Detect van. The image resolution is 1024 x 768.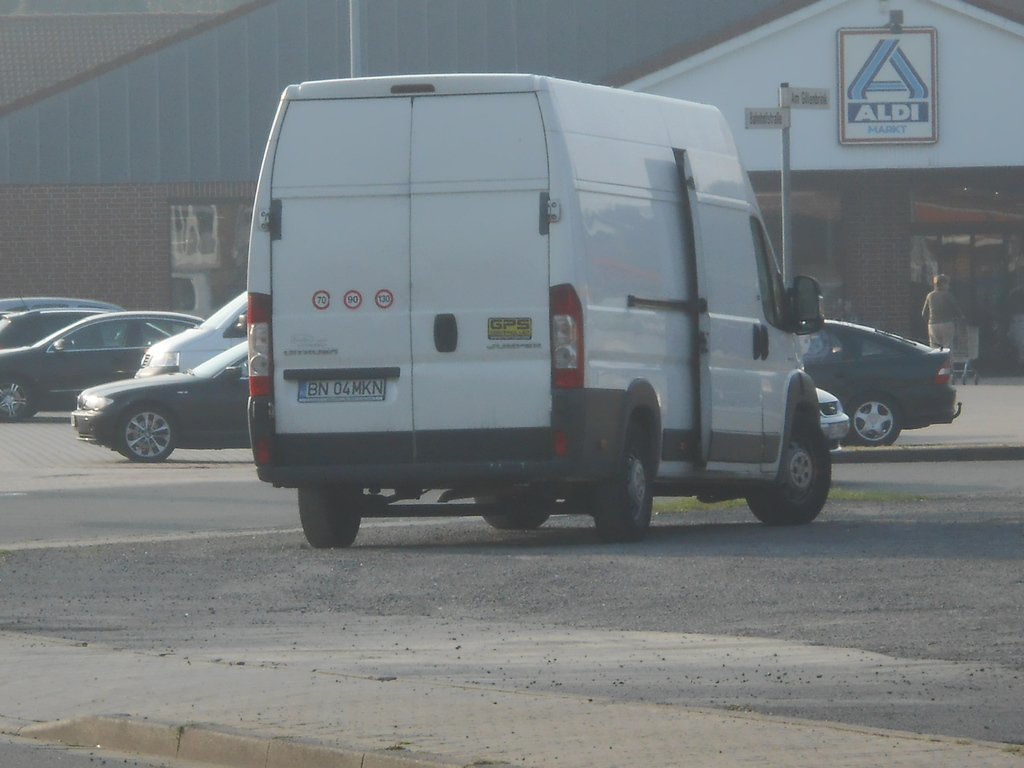
[left=132, top=294, right=247, bottom=377].
